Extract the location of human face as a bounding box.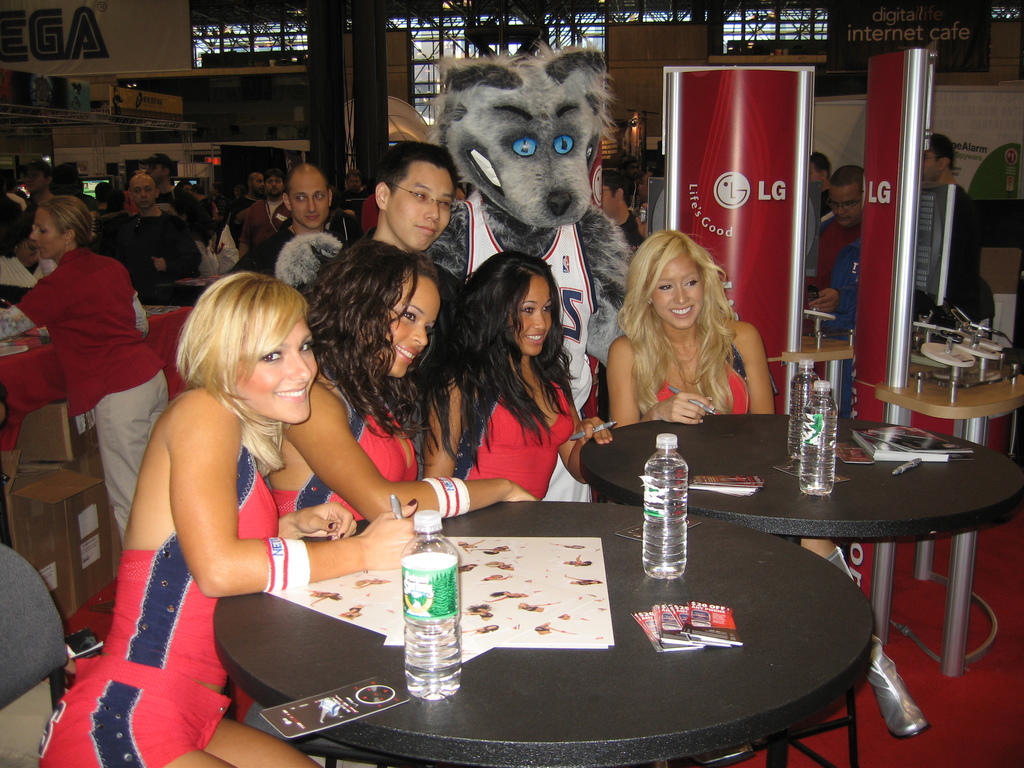
<bbox>387, 161, 453, 248</bbox>.
